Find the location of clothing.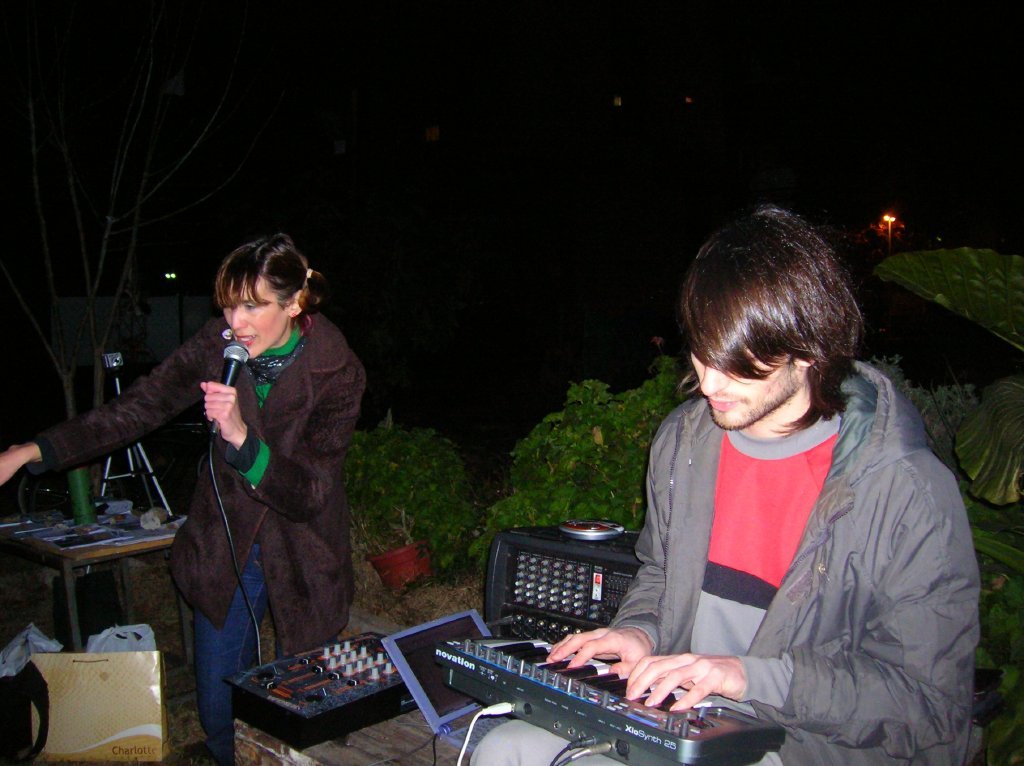
Location: box=[24, 309, 371, 765].
